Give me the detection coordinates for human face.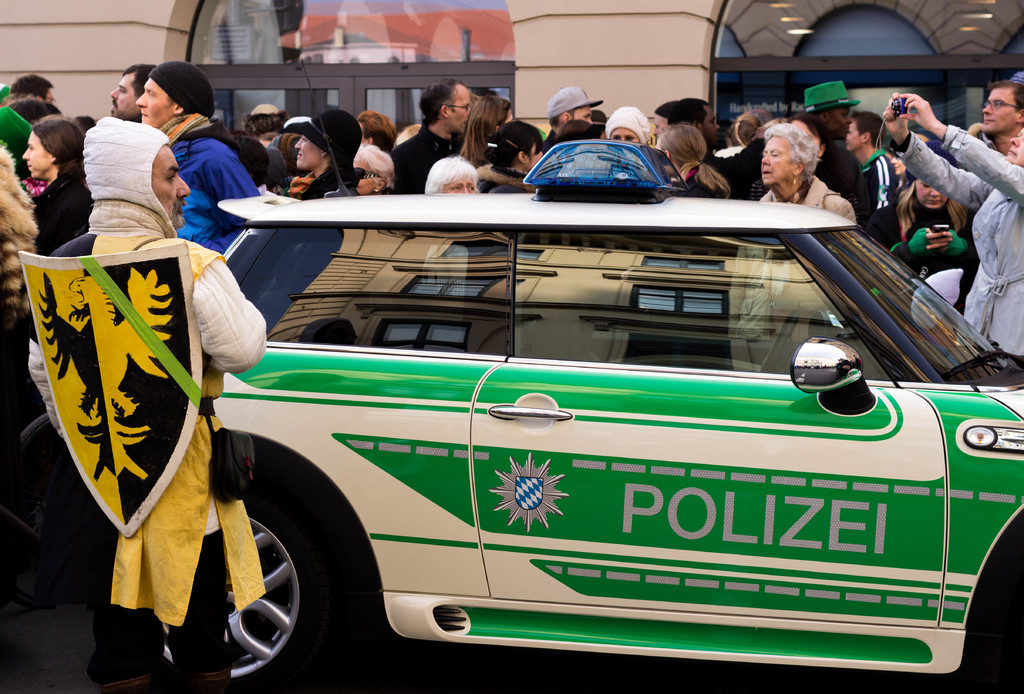
[846, 117, 867, 150].
